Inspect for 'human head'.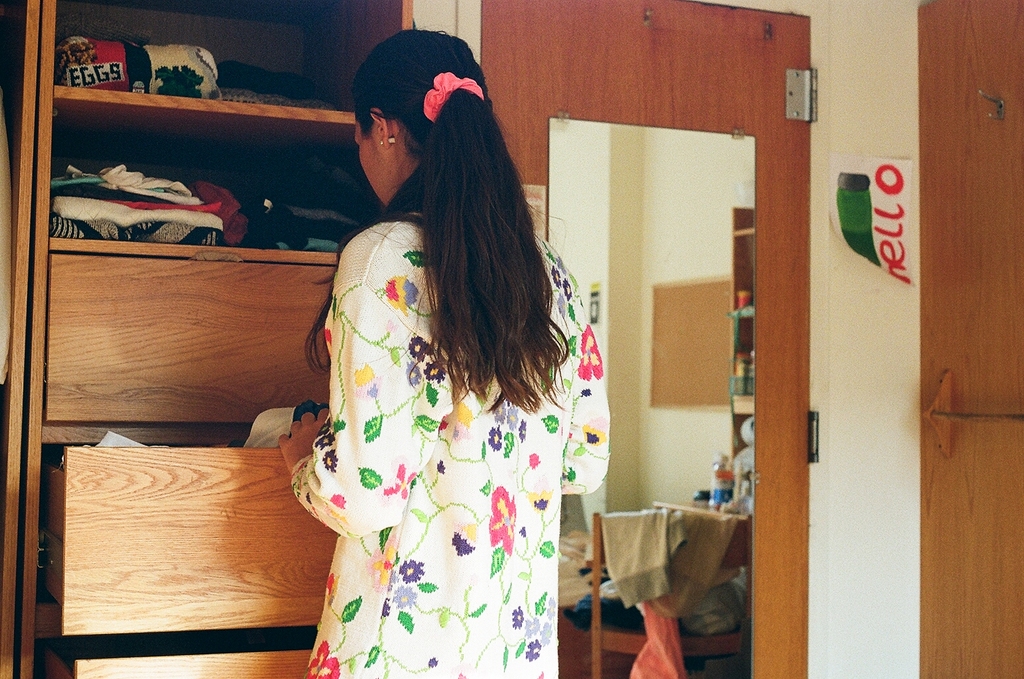
Inspection: 352, 23, 520, 404.
